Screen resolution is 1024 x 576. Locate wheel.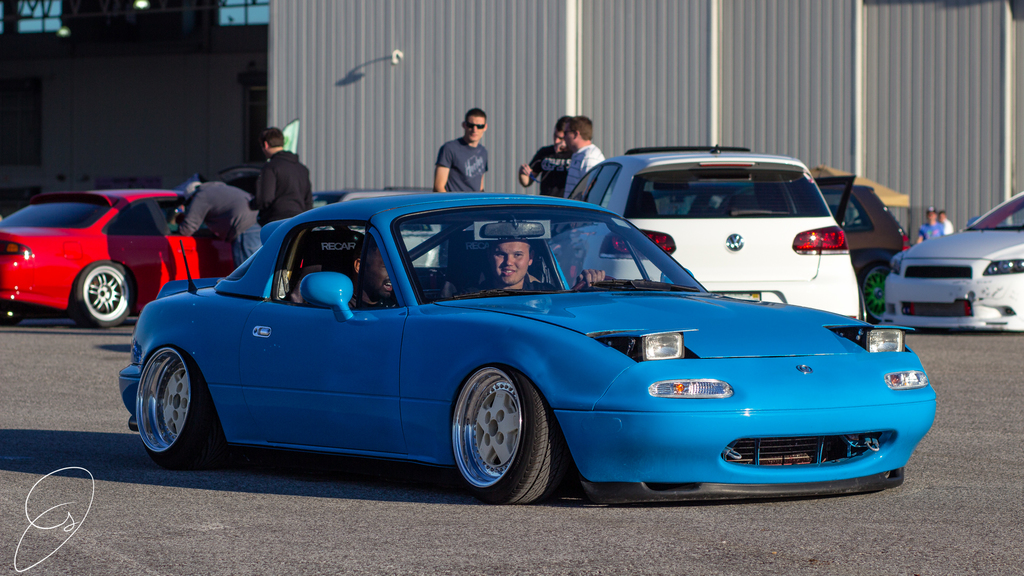
bbox=(575, 272, 616, 292).
